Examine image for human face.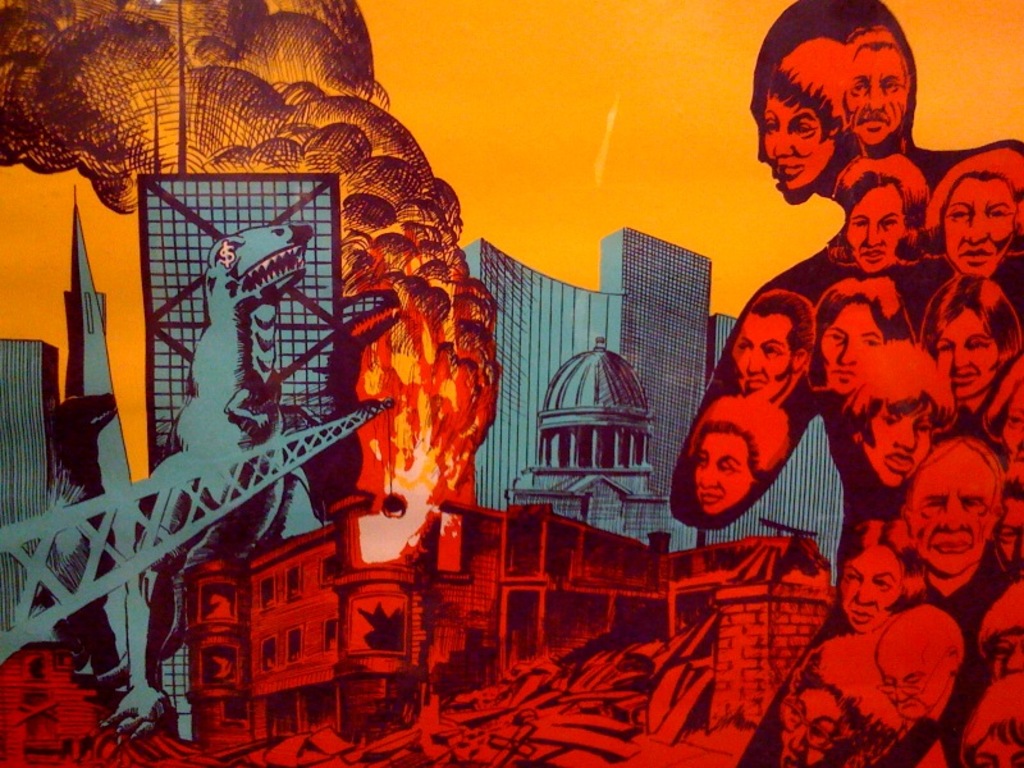
Examination result: 872:411:929:493.
